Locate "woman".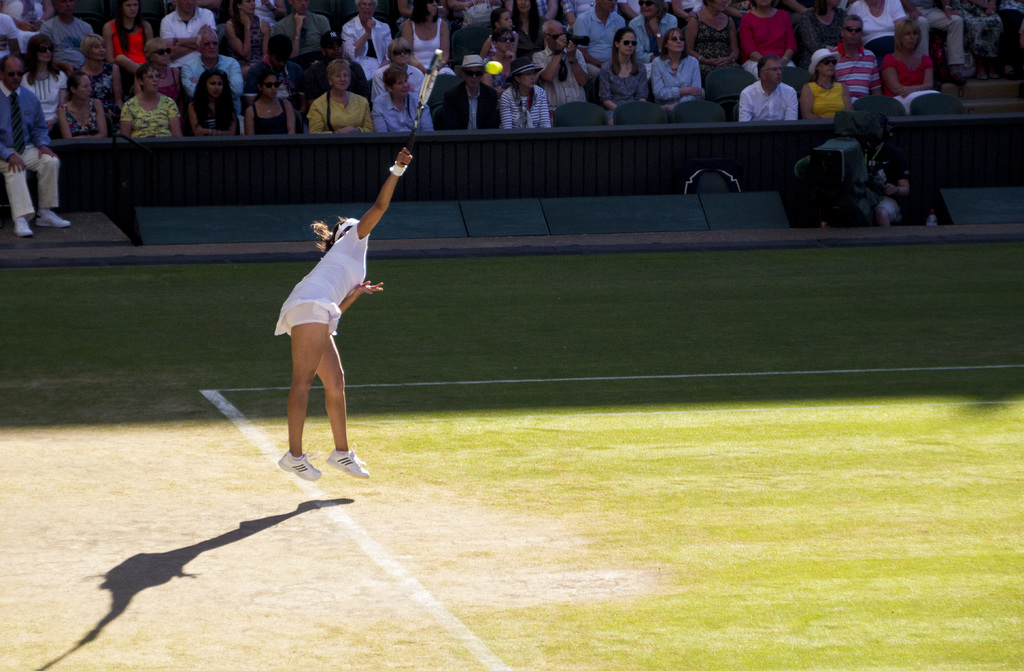
Bounding box: <bbox>501, 55, 560, 129</bbox>.
